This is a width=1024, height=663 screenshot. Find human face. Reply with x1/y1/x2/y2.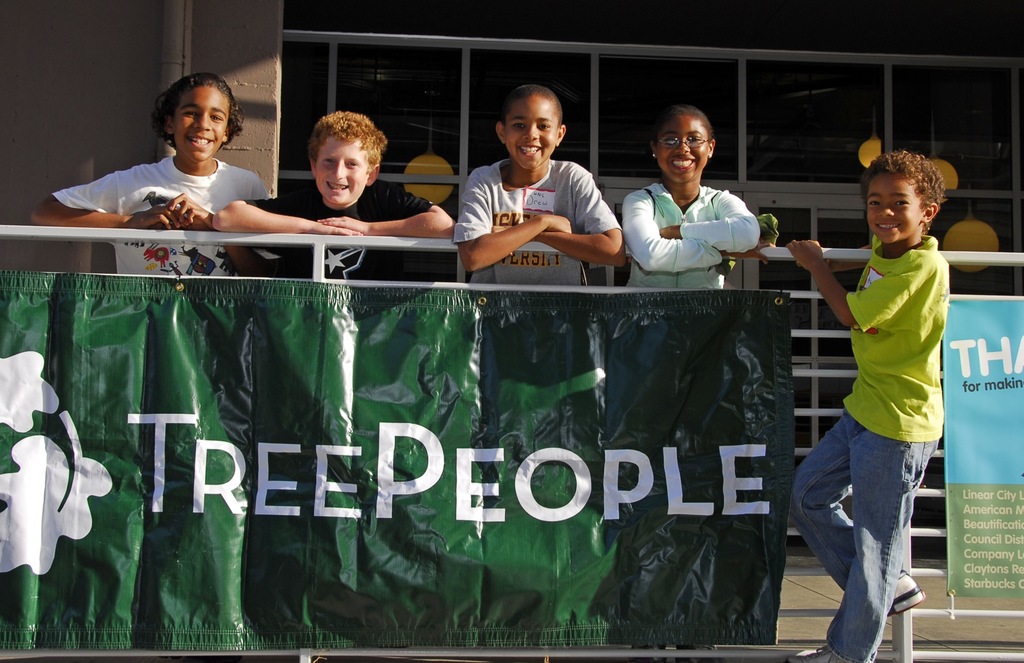
868/168/926/245.
